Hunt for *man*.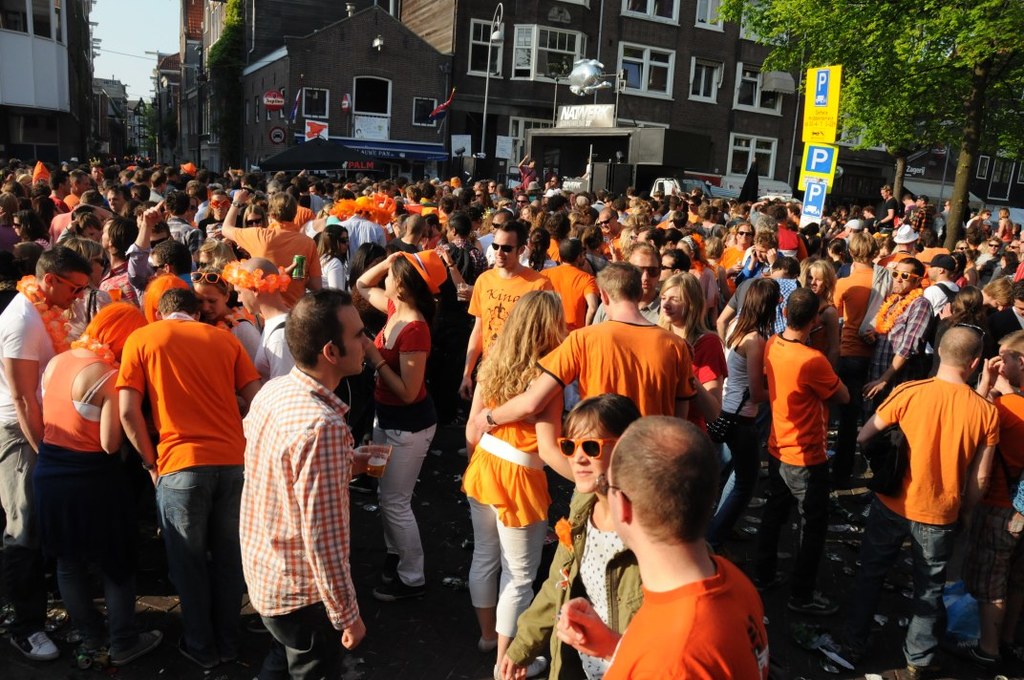
Hunted down at x1=482, y1=266, x2=696, y2=430.
